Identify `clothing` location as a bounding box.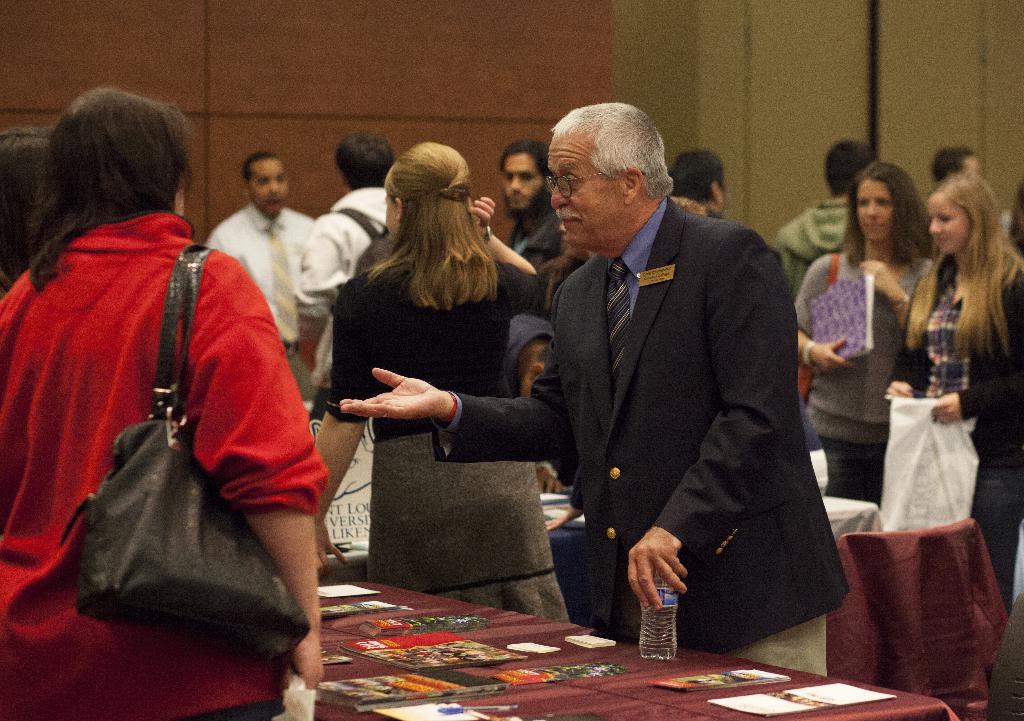
left=296, top=184, right=385, bottom=407.
